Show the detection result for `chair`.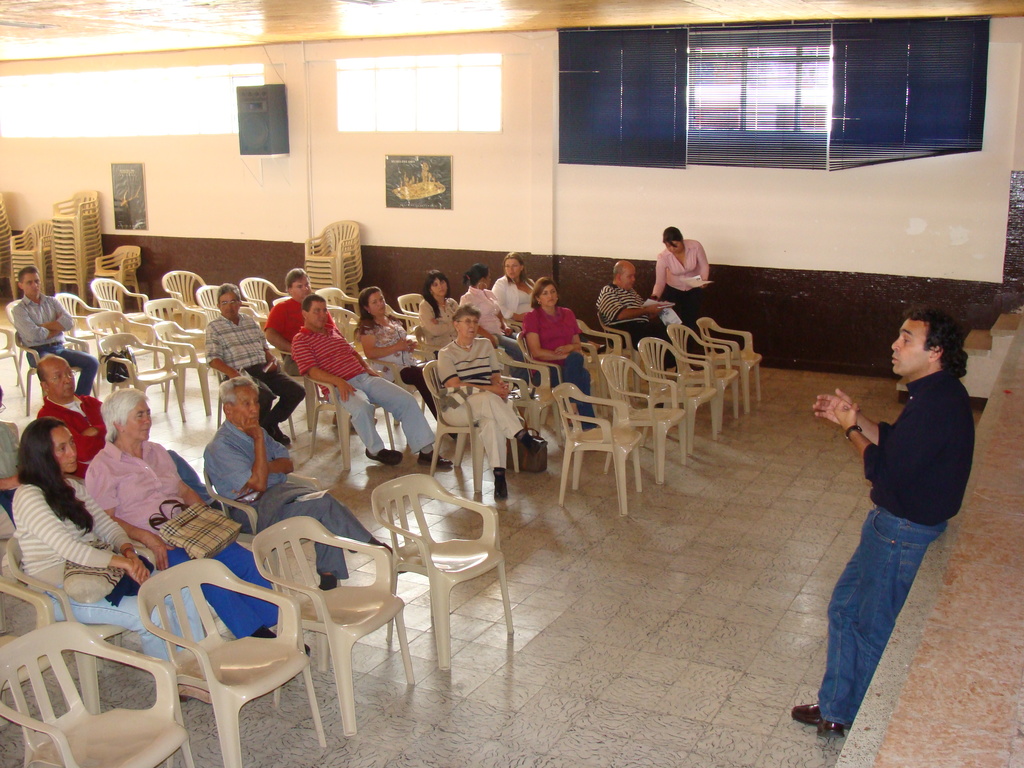
[x1=88, y1=308, x2=168, y2=388].
